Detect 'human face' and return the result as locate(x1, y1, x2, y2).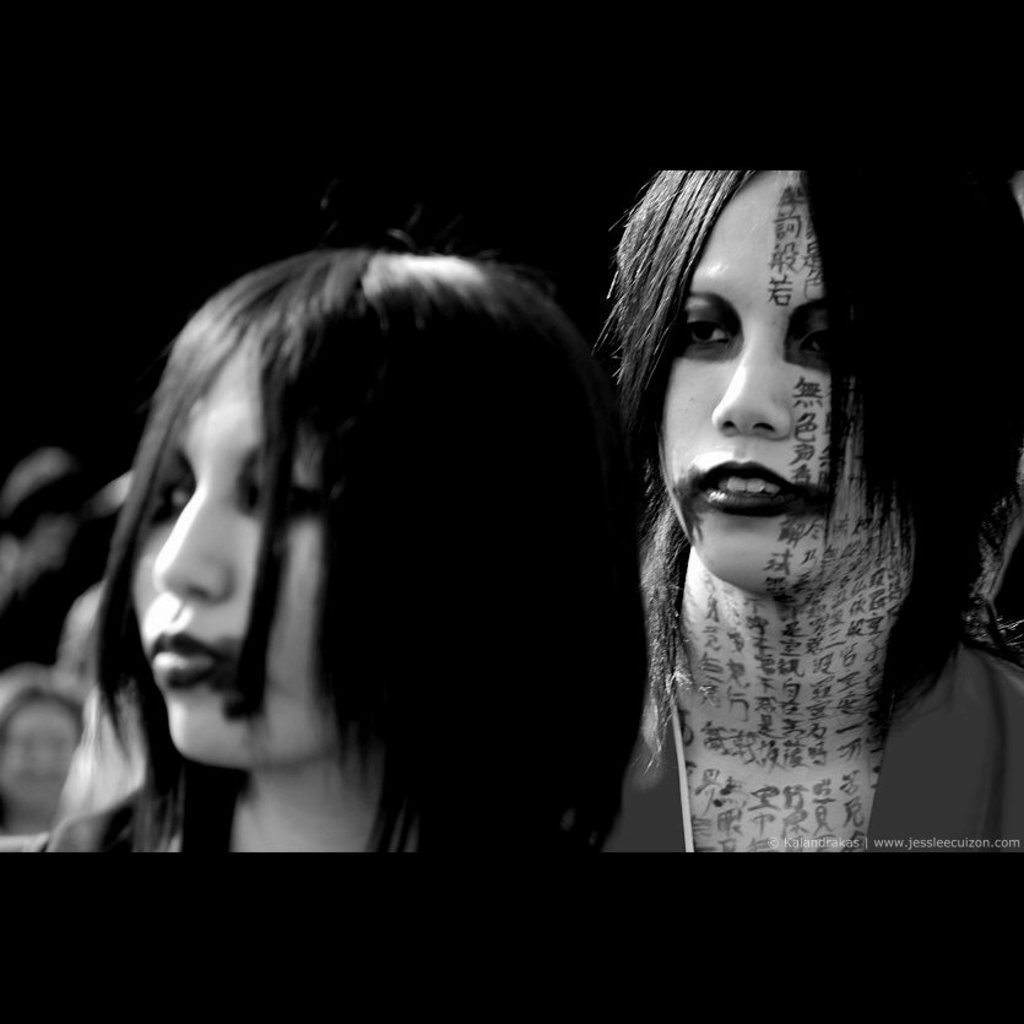
locate(134, 337, 321, 766).
